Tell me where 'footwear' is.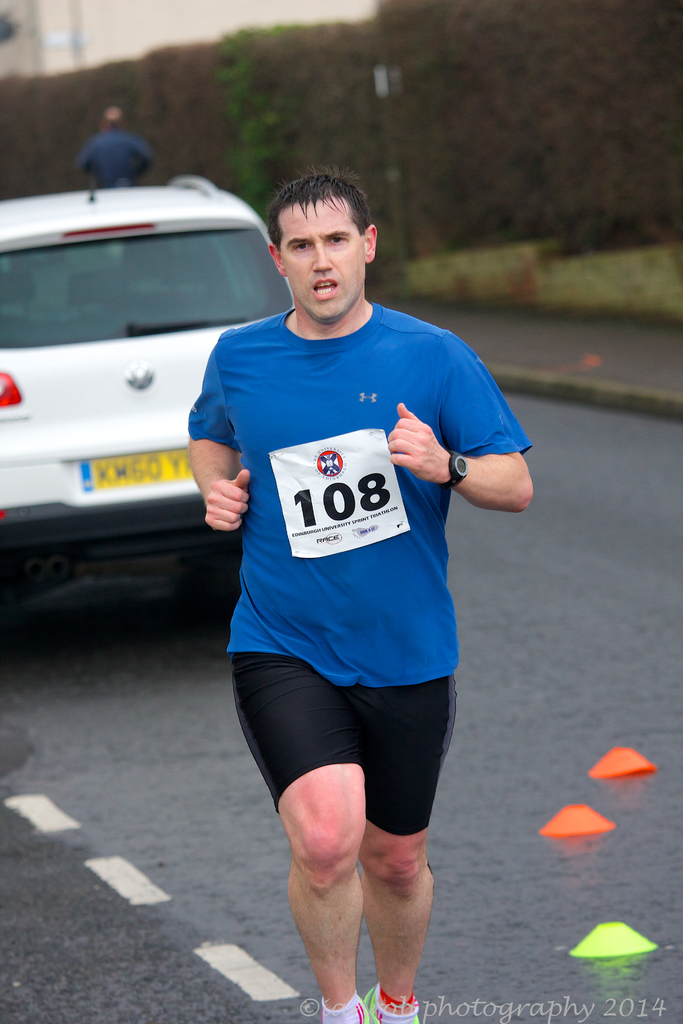
'footwear' is at select_region(320, 993, 375, 1023).
